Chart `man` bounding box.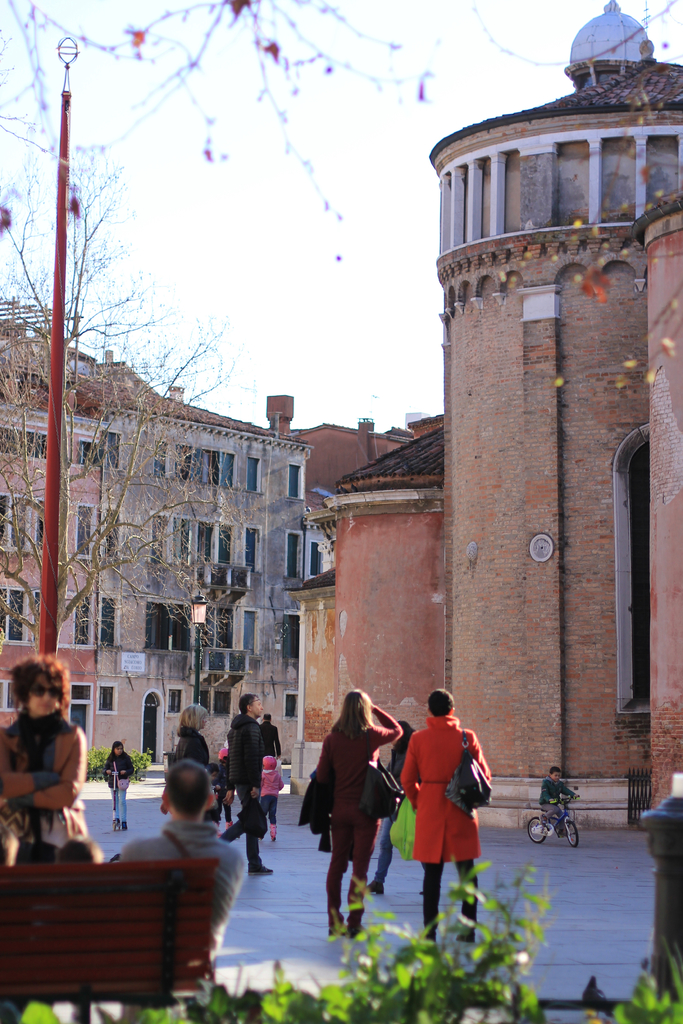
Charted: select_region(113, 760, 260, 1023).
